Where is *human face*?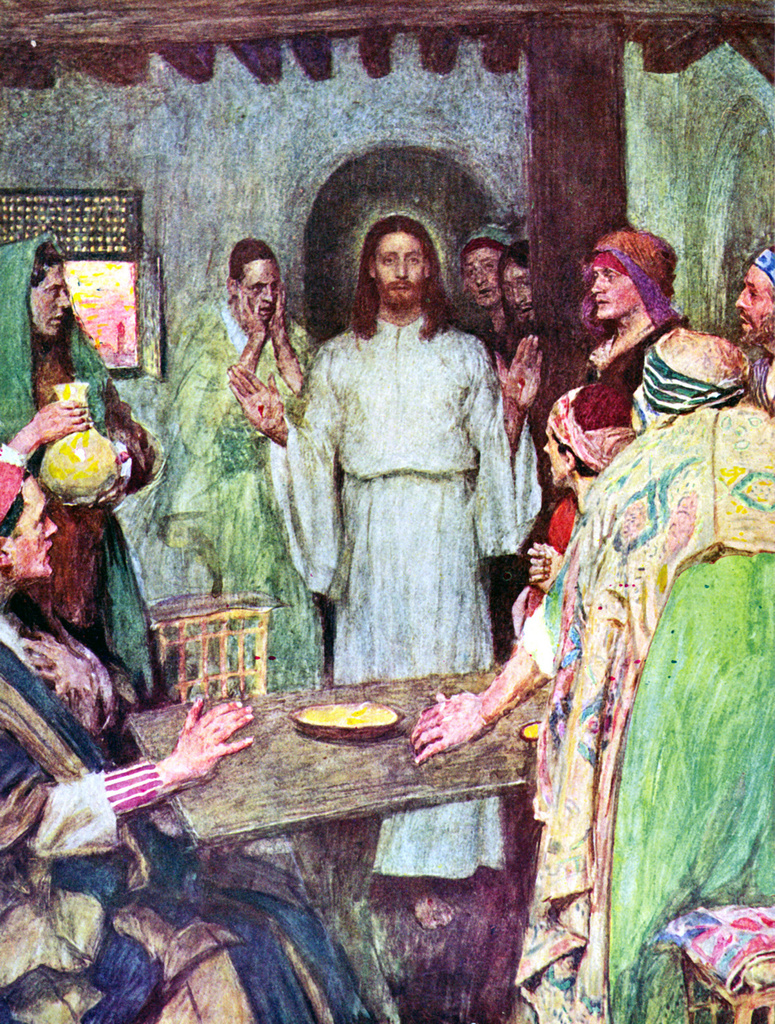
crop(592, 264, 636, 320).
